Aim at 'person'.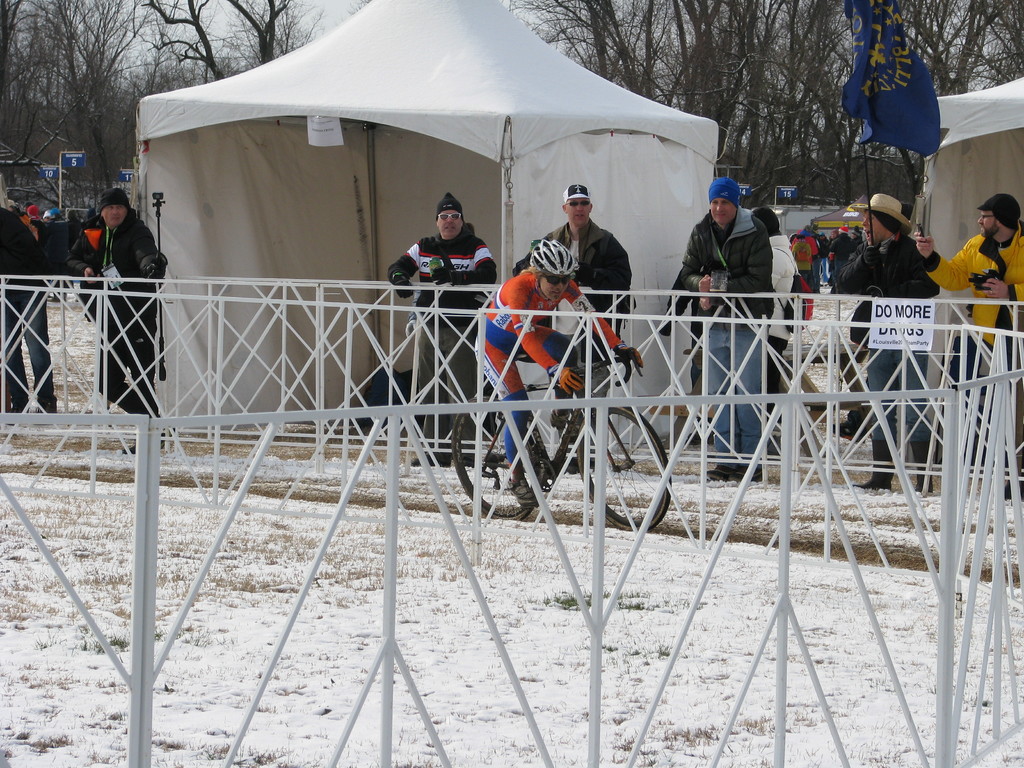
Aimed at 903, 192, 1023, 365.
